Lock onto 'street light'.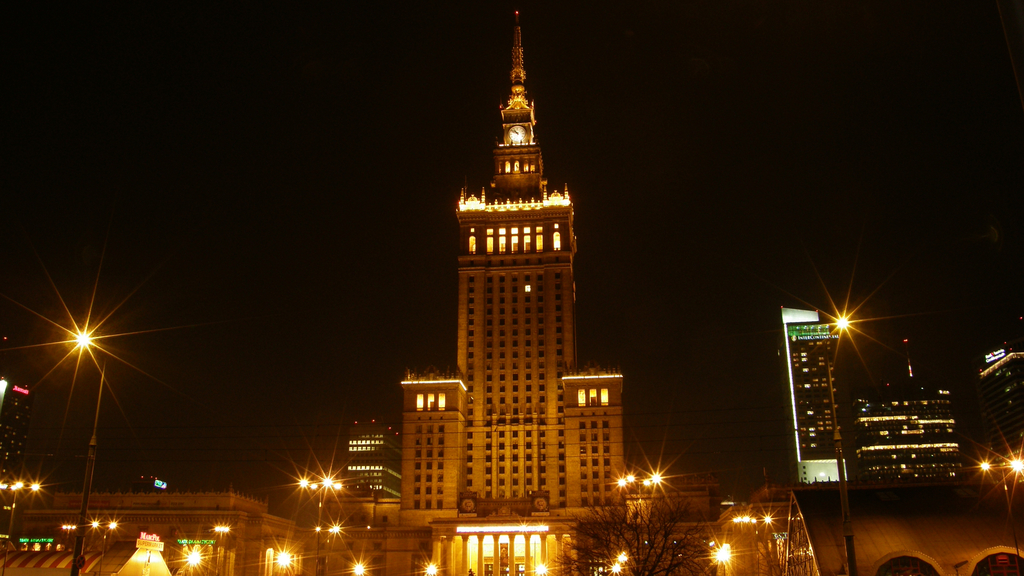
Locked: (x1=970, y1=451, x2=1023, y2=560).
